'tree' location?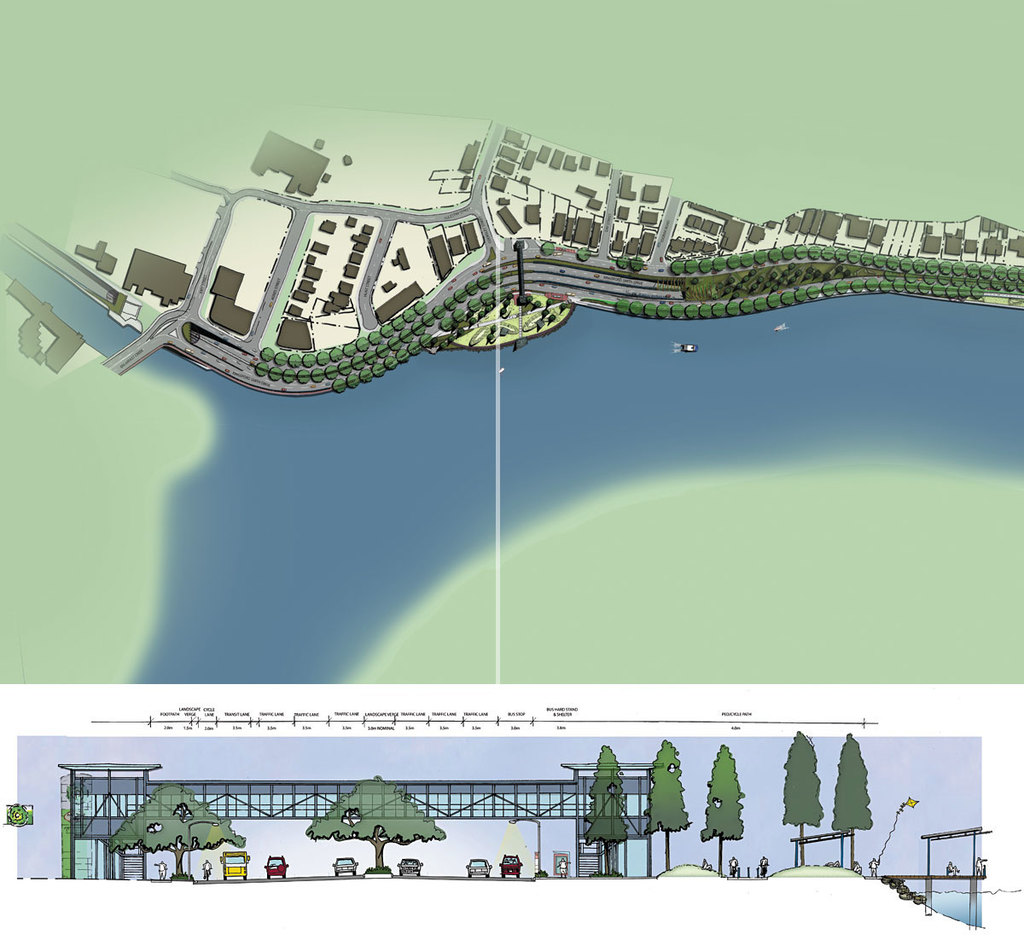
x1=583 y1=745 x2=630 y2=871
